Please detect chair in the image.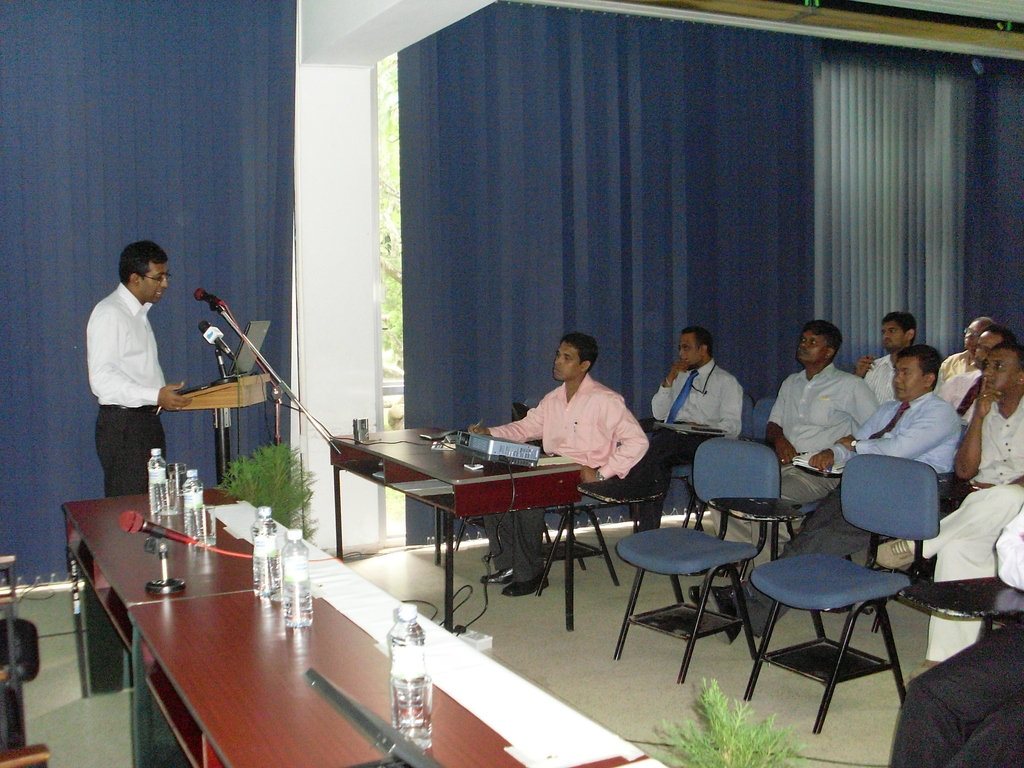
bbox=(0, 616, 44, 751).
